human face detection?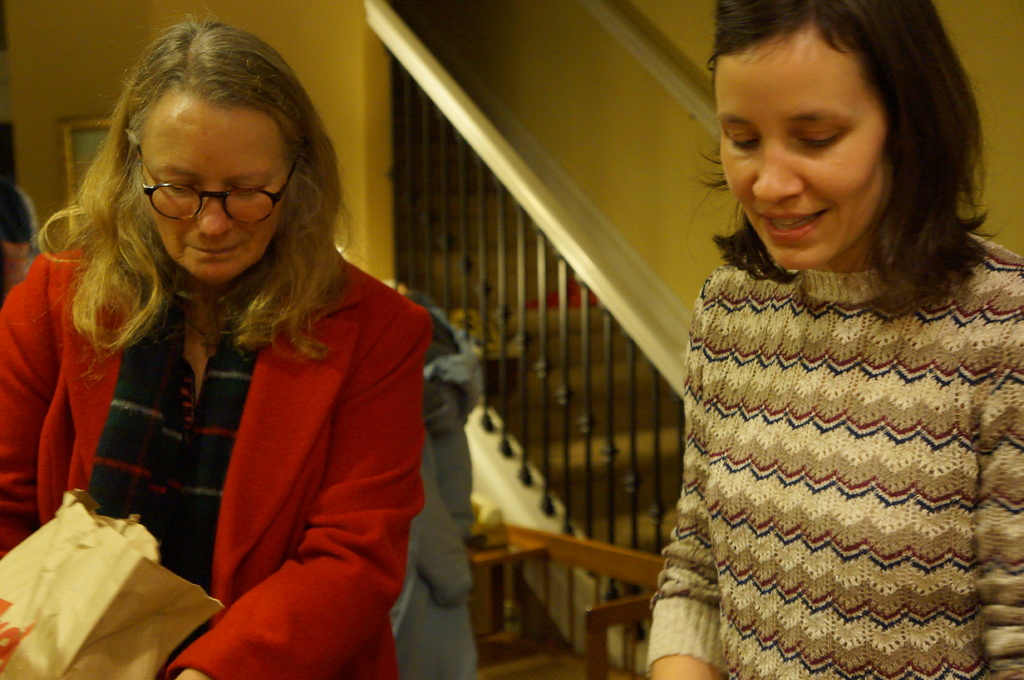
(x1=147, y1=114, x2=285, y2=283)
